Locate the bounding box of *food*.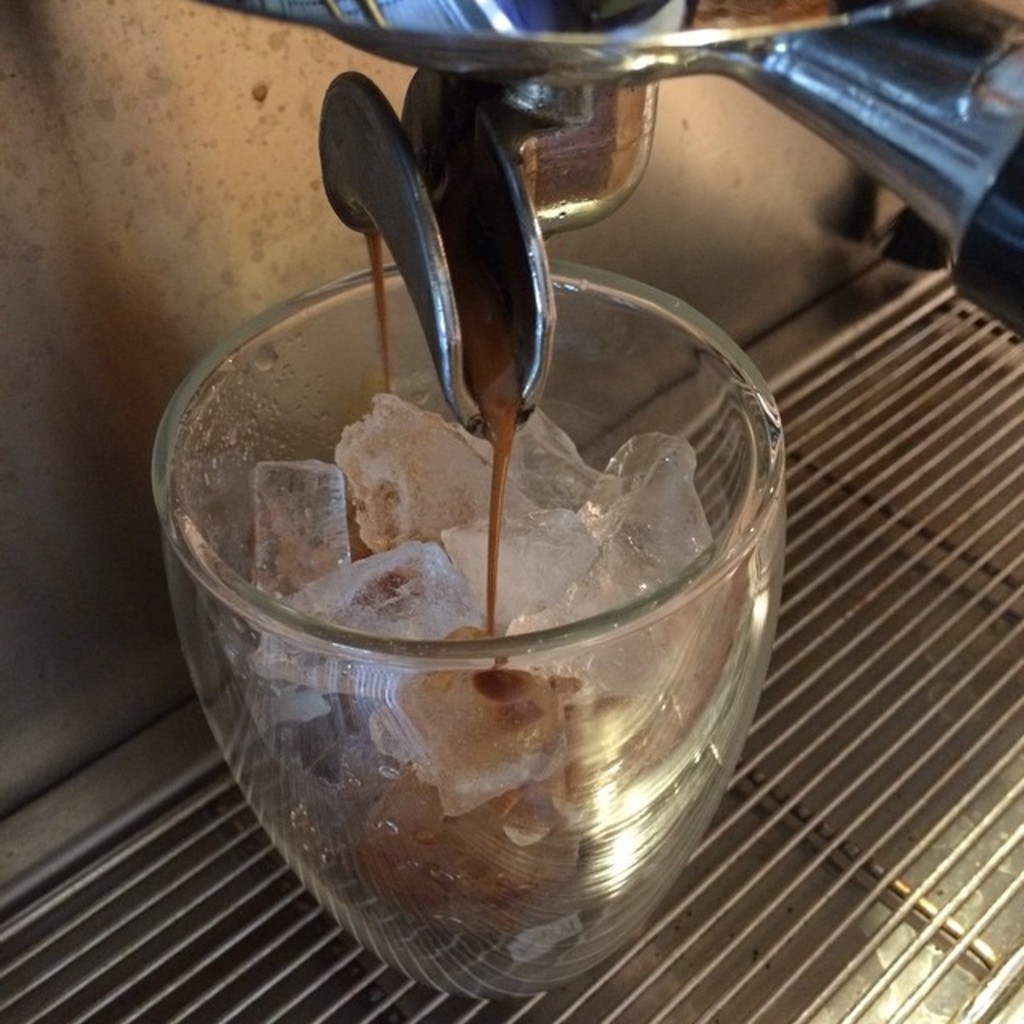
Bounding box: x1=398 y1=621 x2=570 y2=773.
